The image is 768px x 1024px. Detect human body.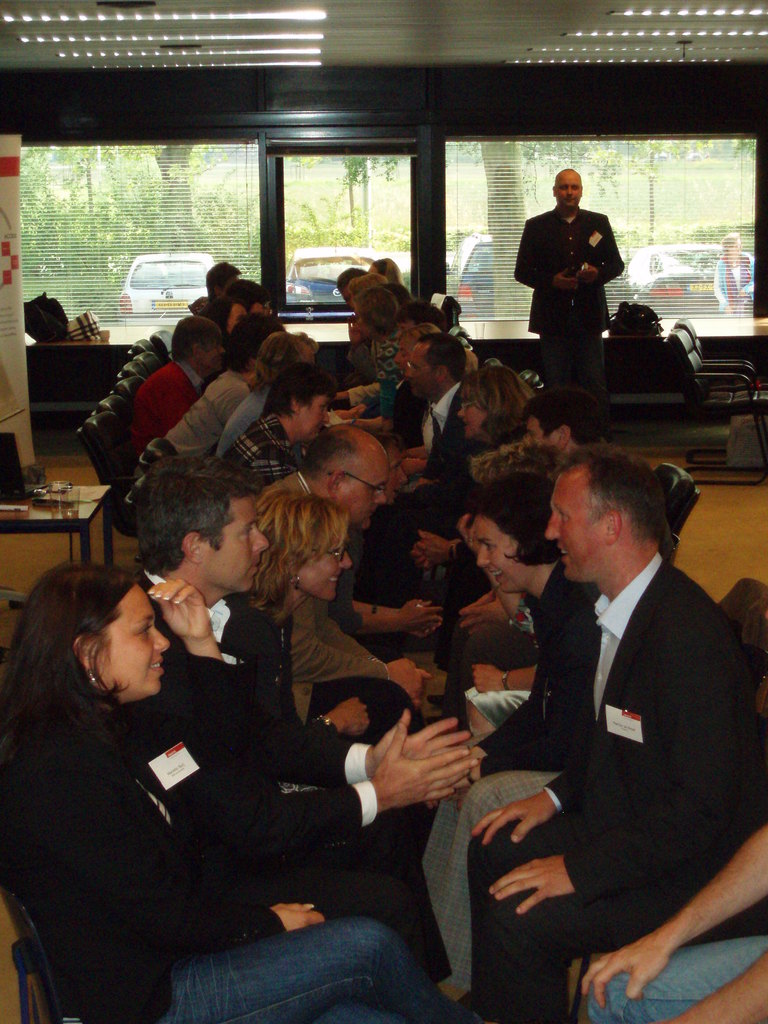
Detection: [left=515, top=168, right=620, bottom=406].
